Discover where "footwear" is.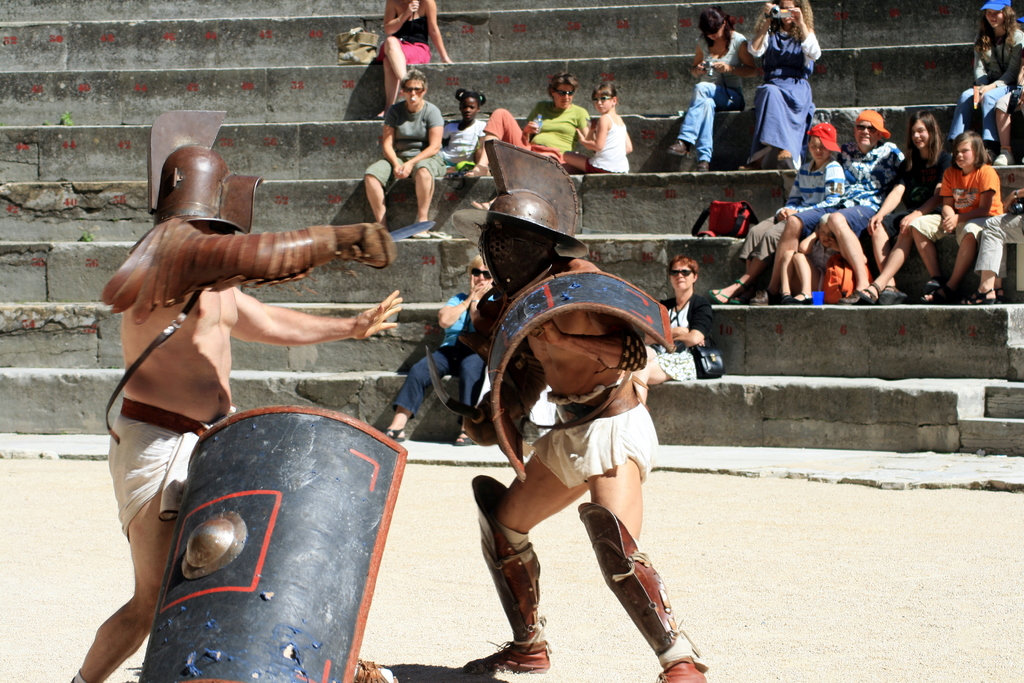
Discovered at select_region(695, 159, 708, 172).
